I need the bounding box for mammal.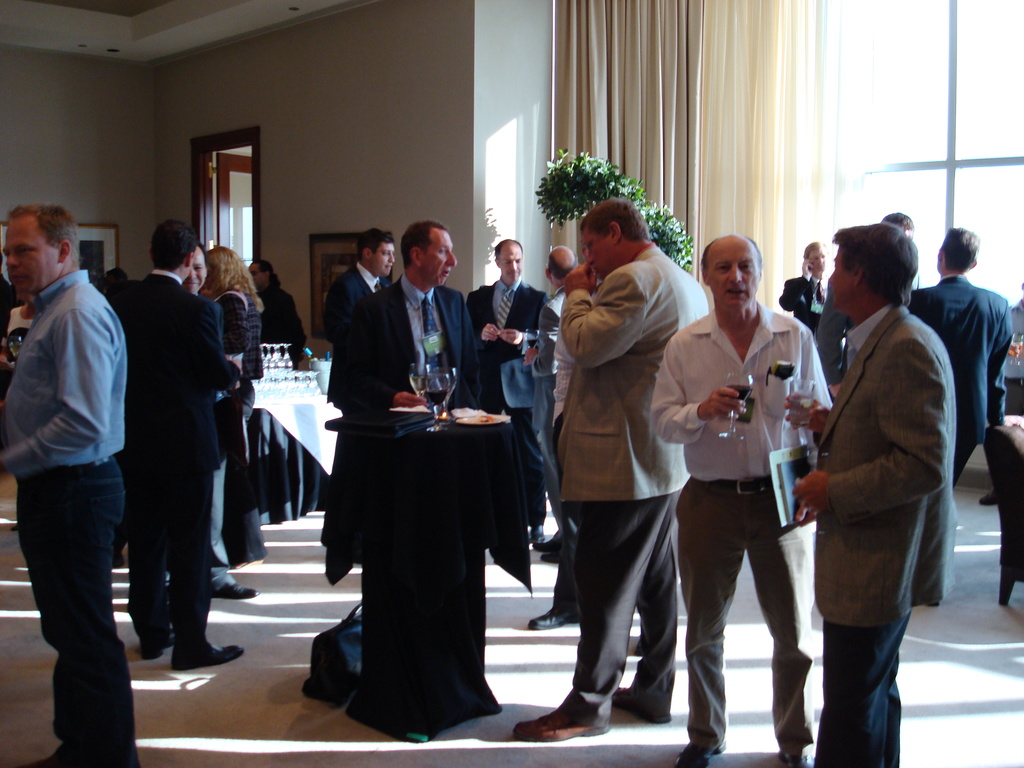
Here it is: 779, 239, 831, 325.
